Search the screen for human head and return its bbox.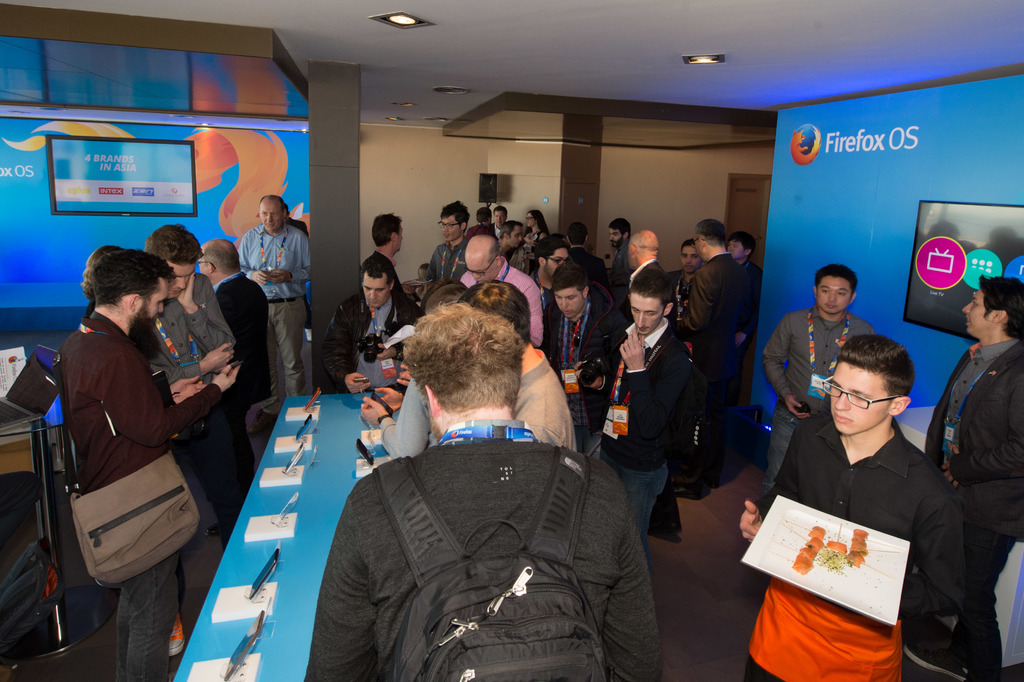
Found: region(610, 219, 634, 249).
